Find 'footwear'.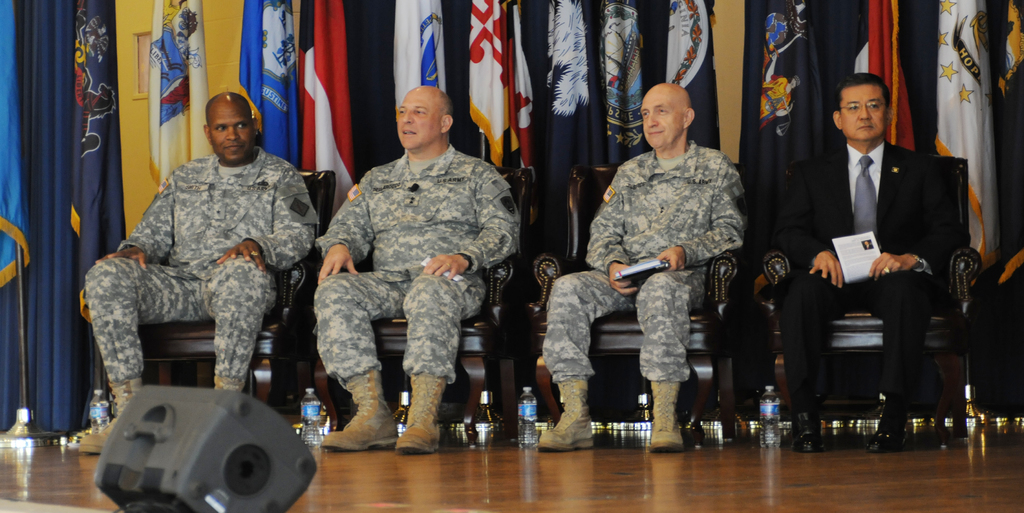
x1=398, y1=370, x2=448, y2=452.
